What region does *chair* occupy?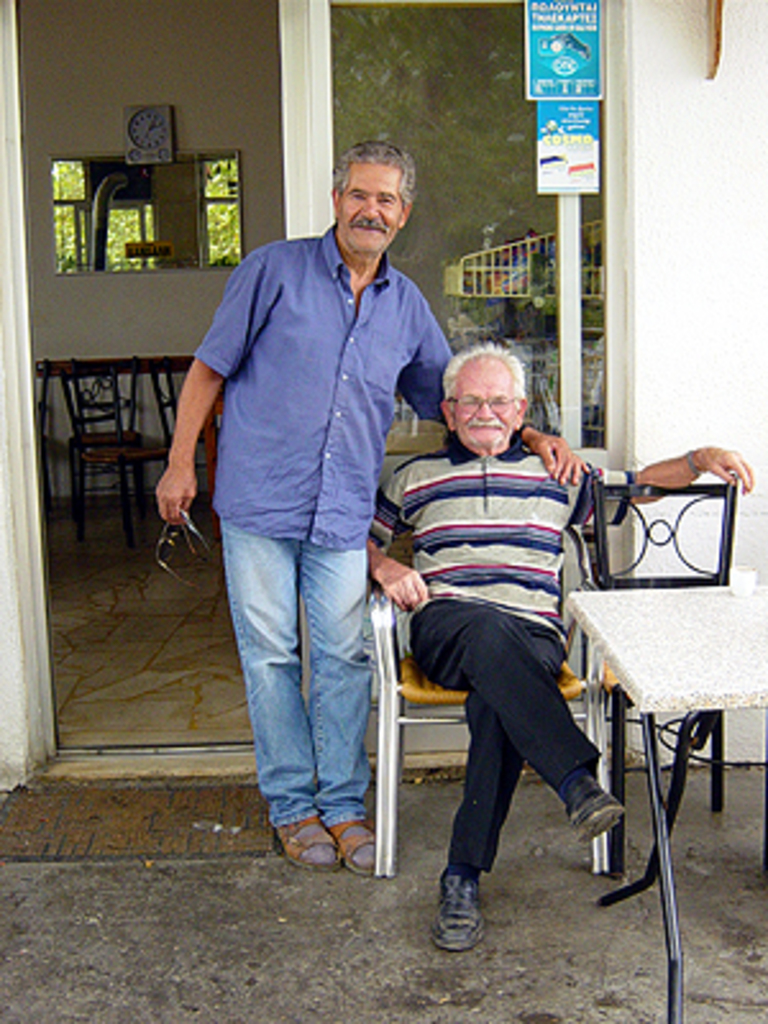
select_region(589, 461, 745, 881).
